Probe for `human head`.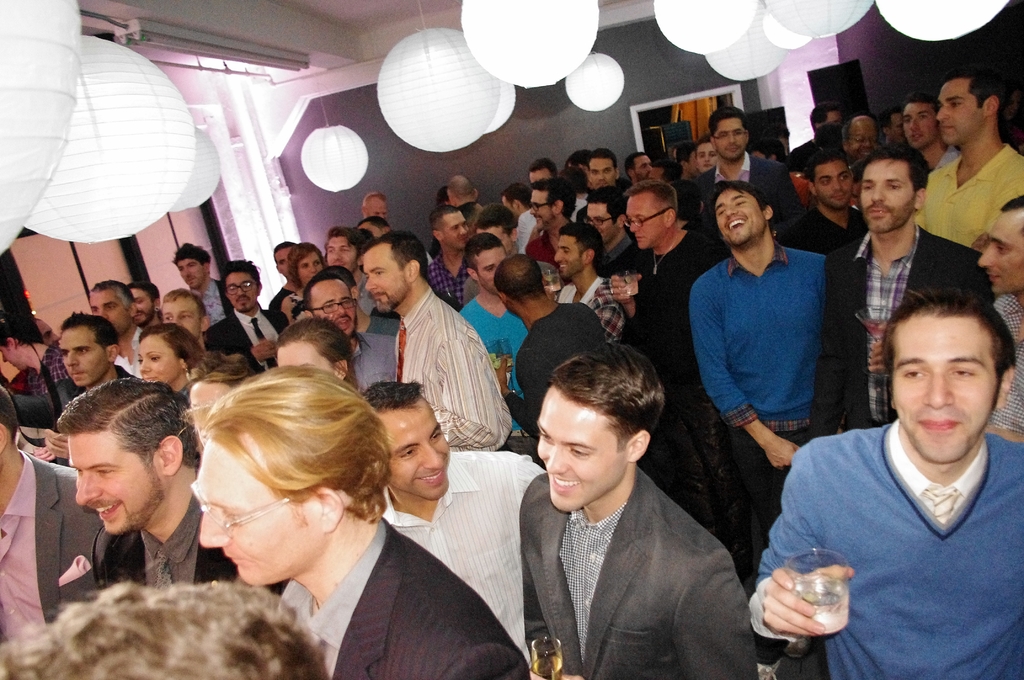
Probe result: 163:289:210:341.
